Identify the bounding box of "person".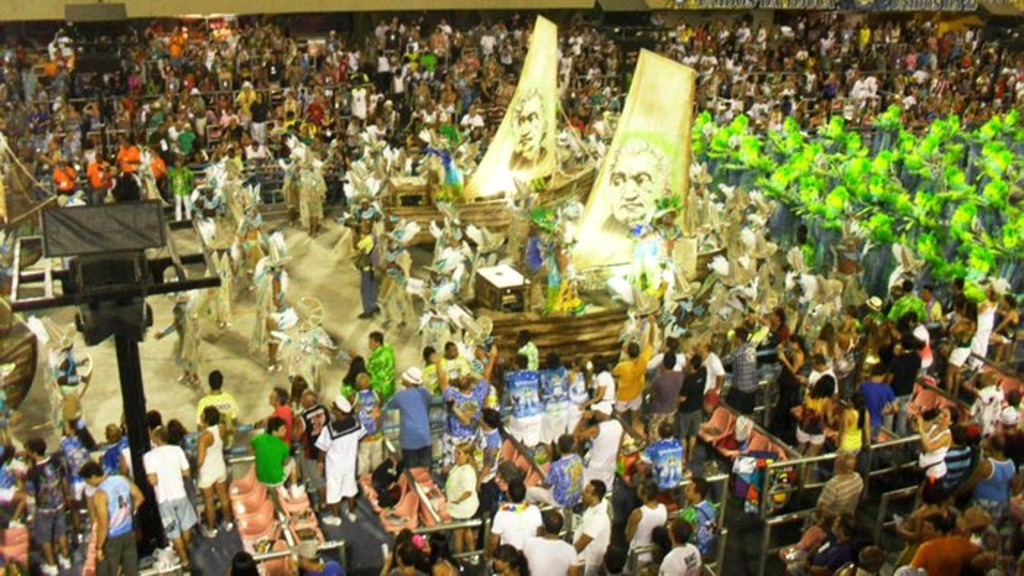
[443,442,478,515].
